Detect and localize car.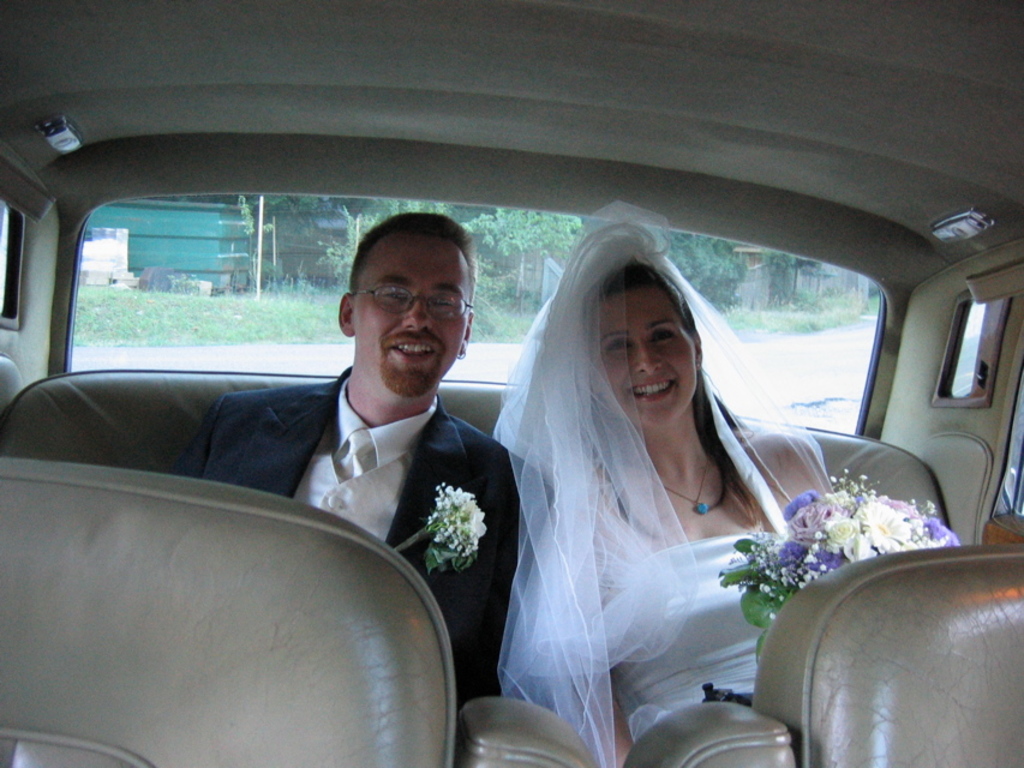
Localized at 0:0:1023:766.
